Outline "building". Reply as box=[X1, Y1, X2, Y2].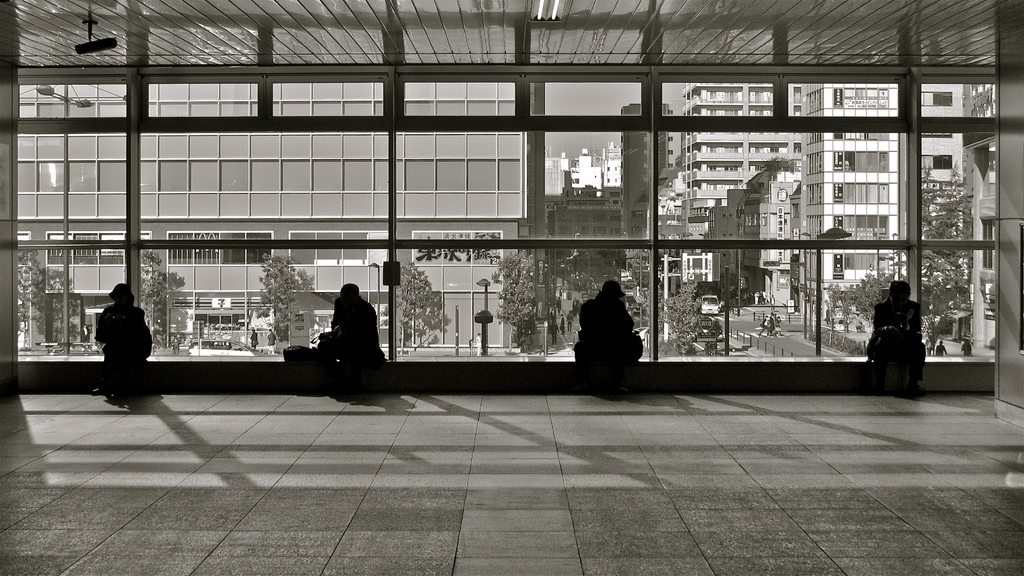
box=[710, 154, 790, 306].
